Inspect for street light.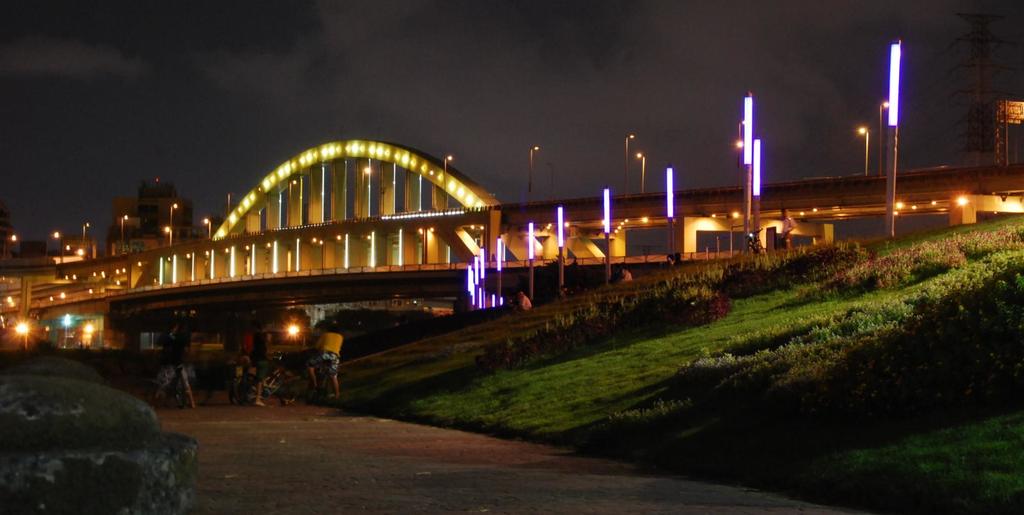
Inspection: x1=740 y1=93 x2=756 y2=258.
